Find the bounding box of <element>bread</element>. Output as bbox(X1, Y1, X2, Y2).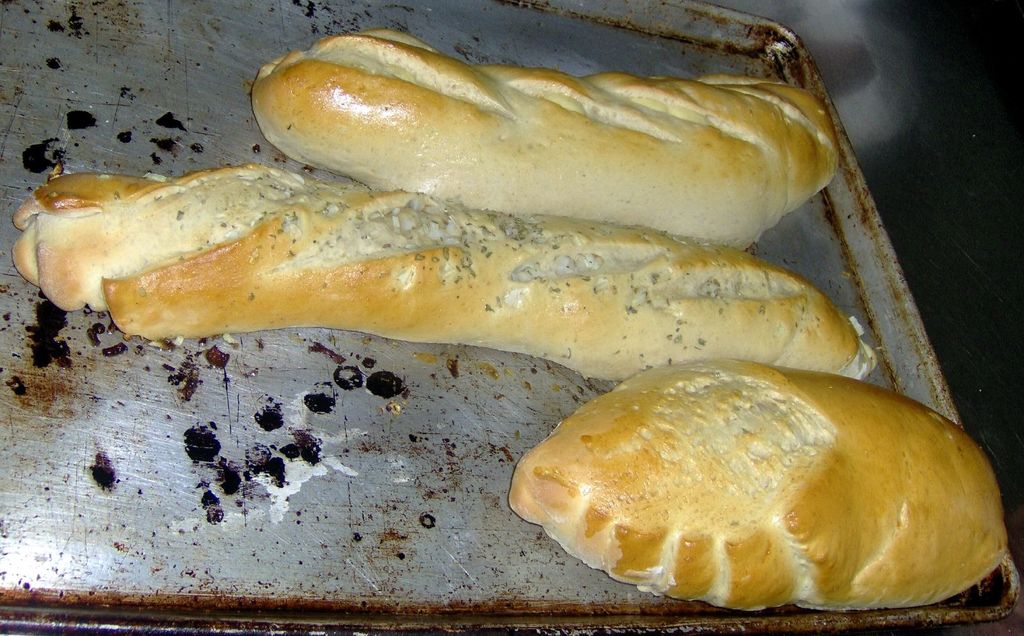
bbox(505, 360, 1006, 610).
